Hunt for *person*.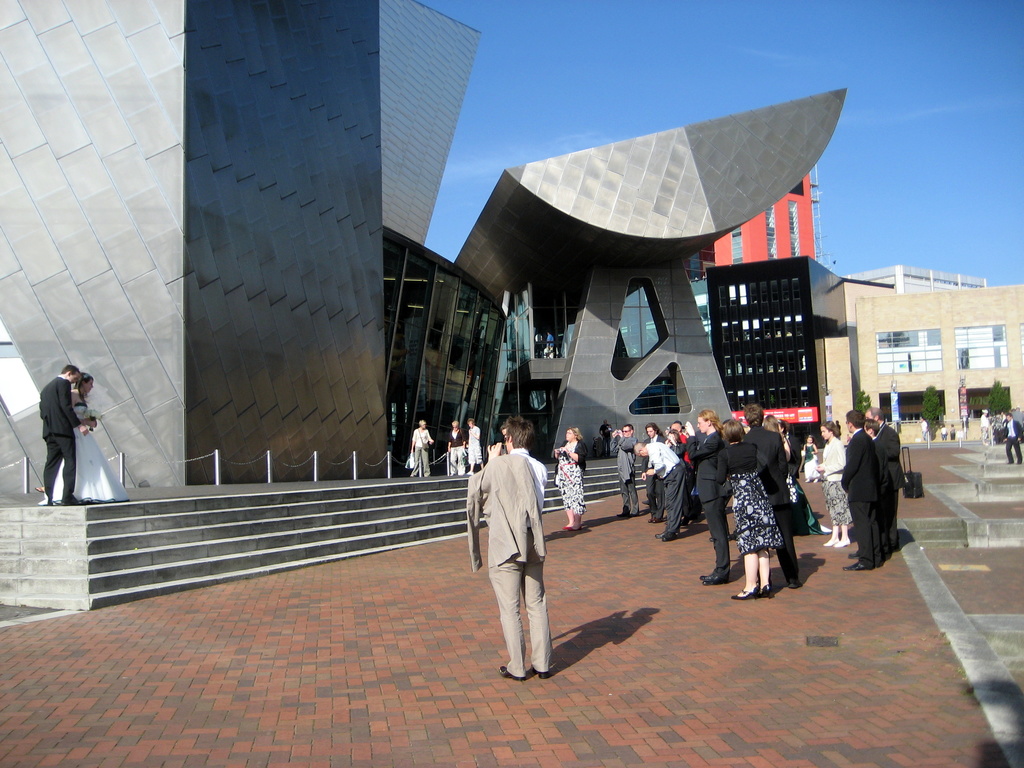
Hunted down at 407,419,435,477.
